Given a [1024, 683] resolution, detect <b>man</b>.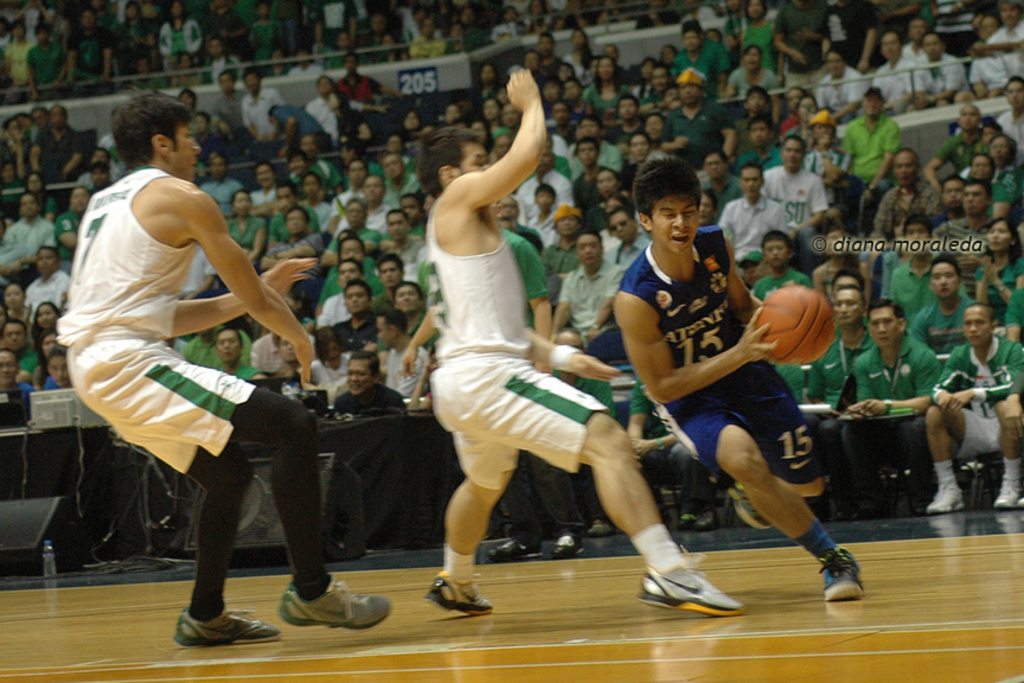
929, 180, 993, 280.
